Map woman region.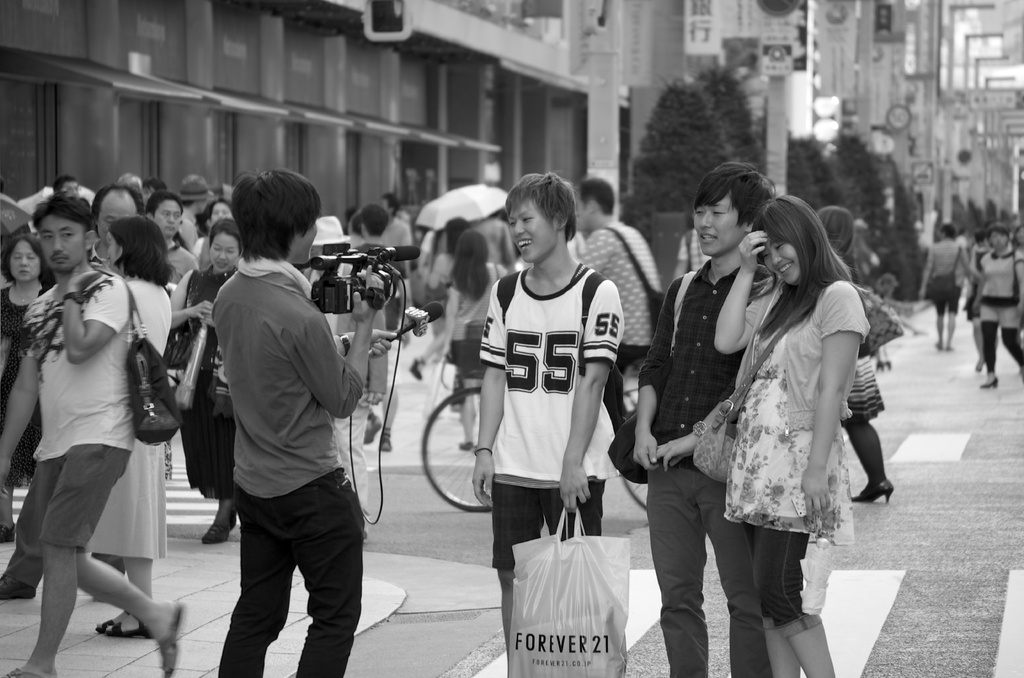
Mapped to BBox(0, 239, 58, 542).
